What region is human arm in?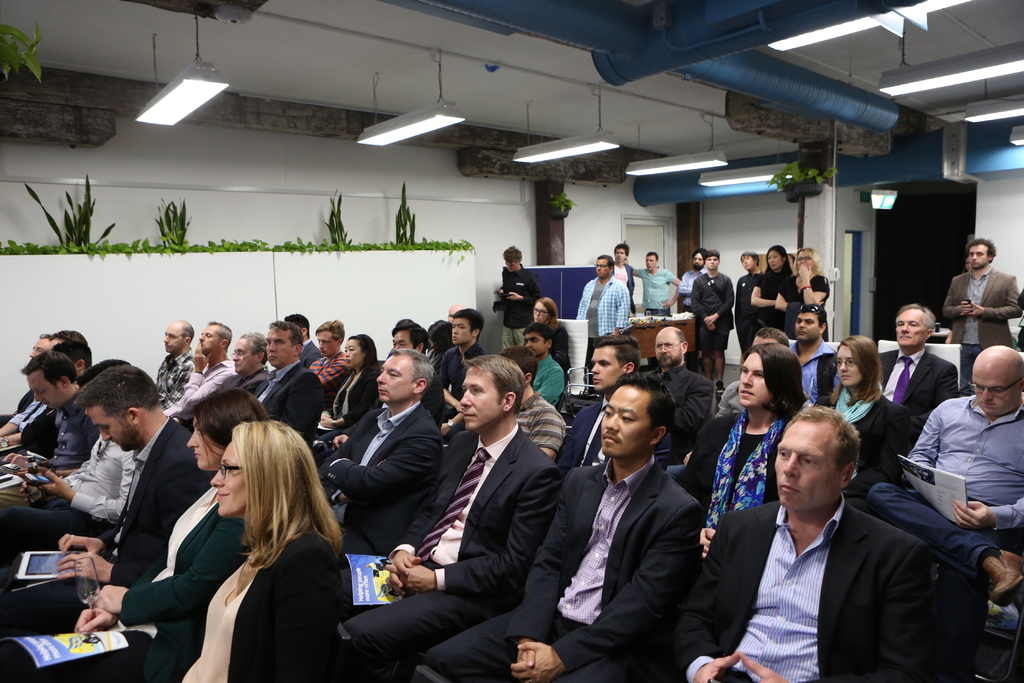
bbox=[507, 503, 695, 682].
